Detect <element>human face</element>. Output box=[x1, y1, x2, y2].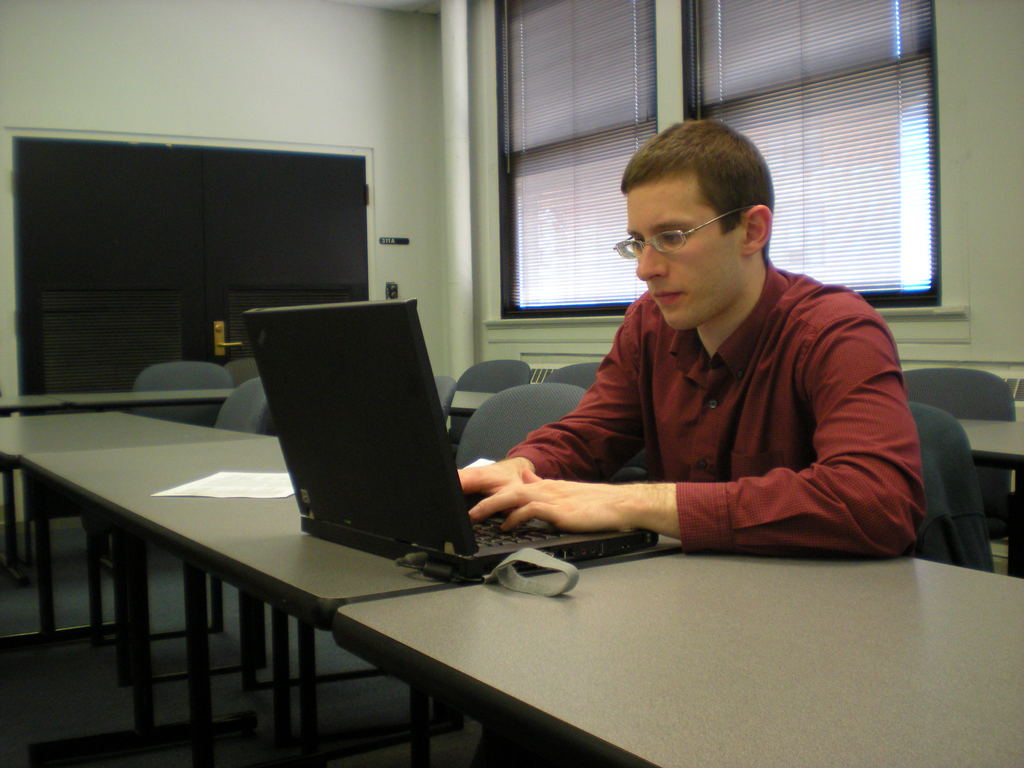
box=[623, 192, 749, 336].
